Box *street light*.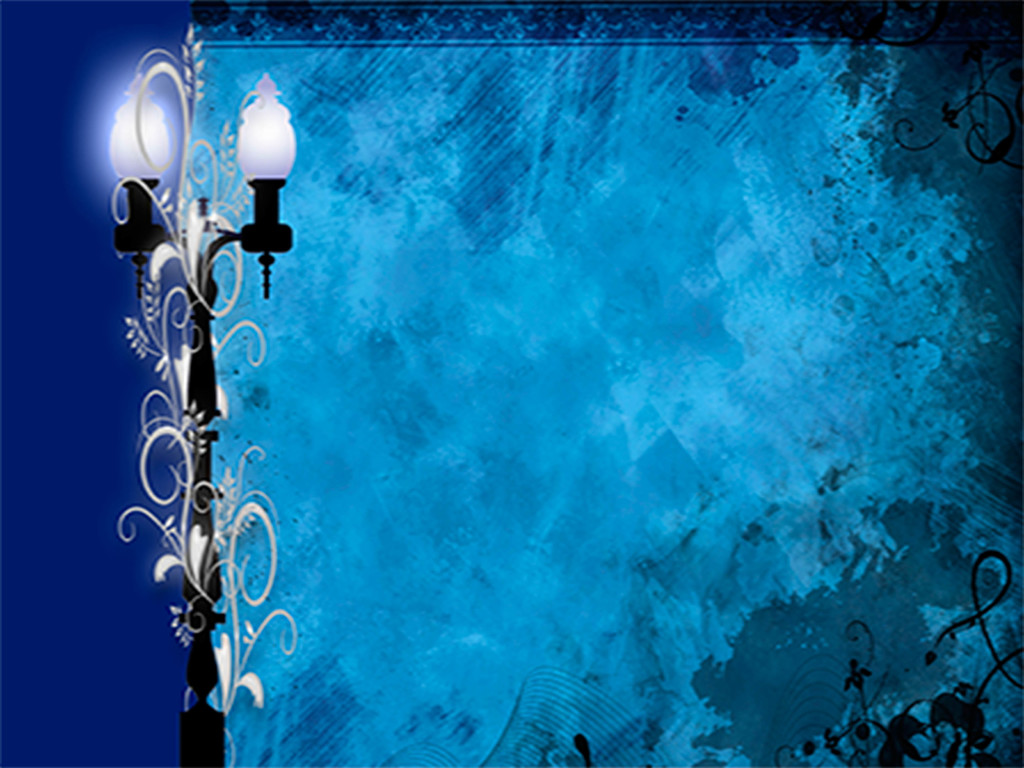
box(102, 0, 310, 757).
